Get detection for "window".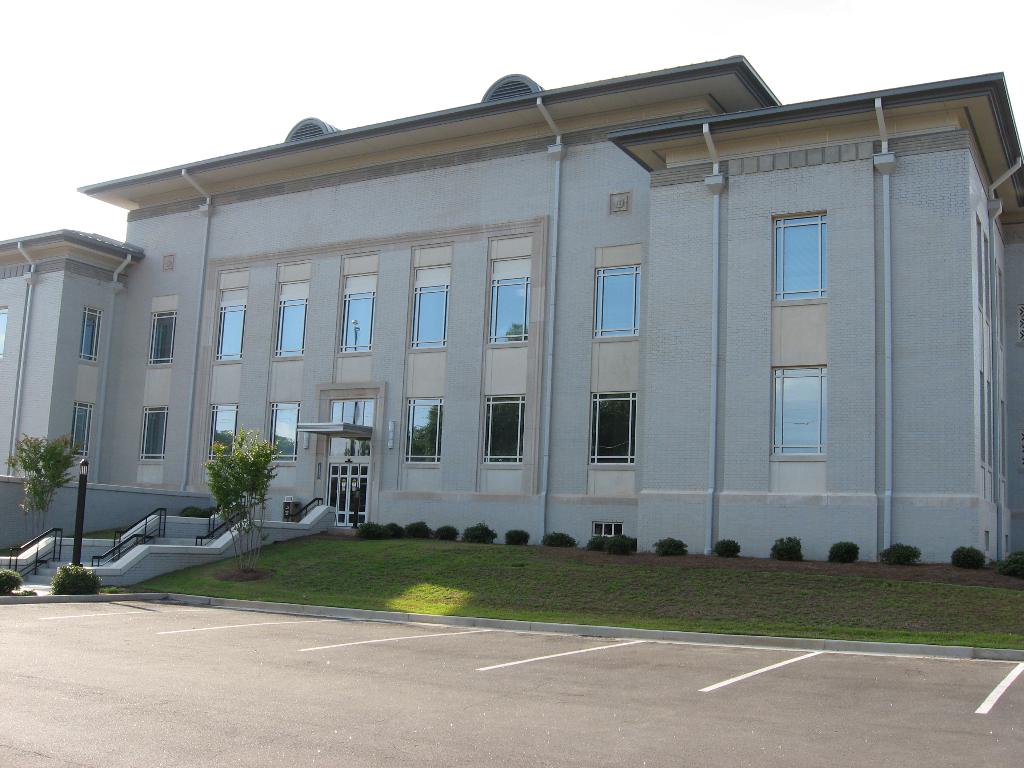
Detection: [593, 263, 636, 342].
